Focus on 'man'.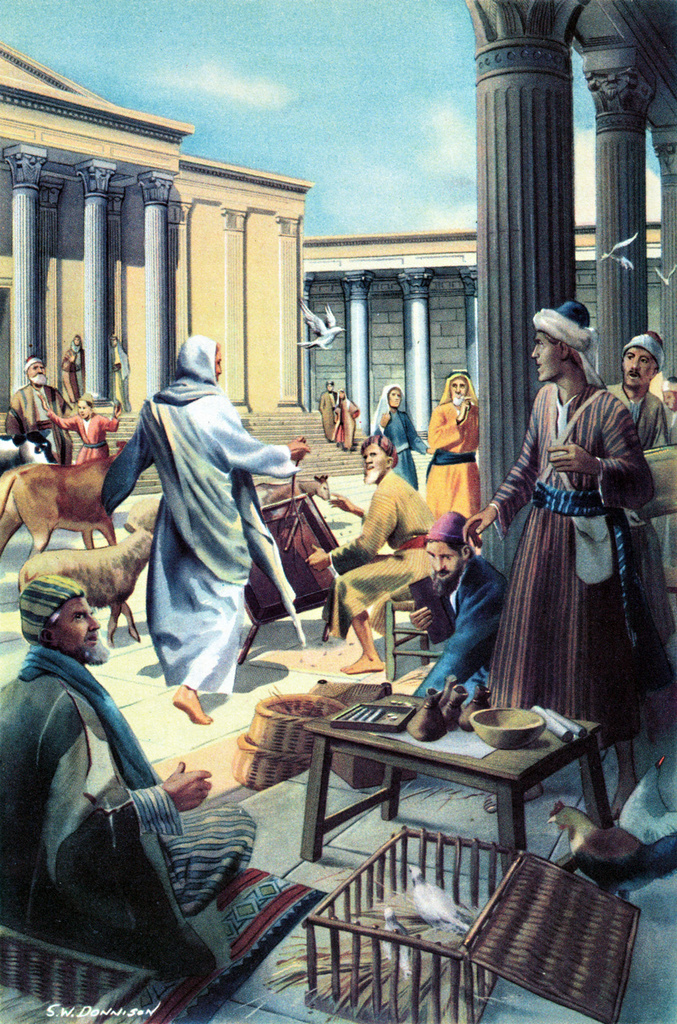
Focused at region(21, 594, 258, 988).
